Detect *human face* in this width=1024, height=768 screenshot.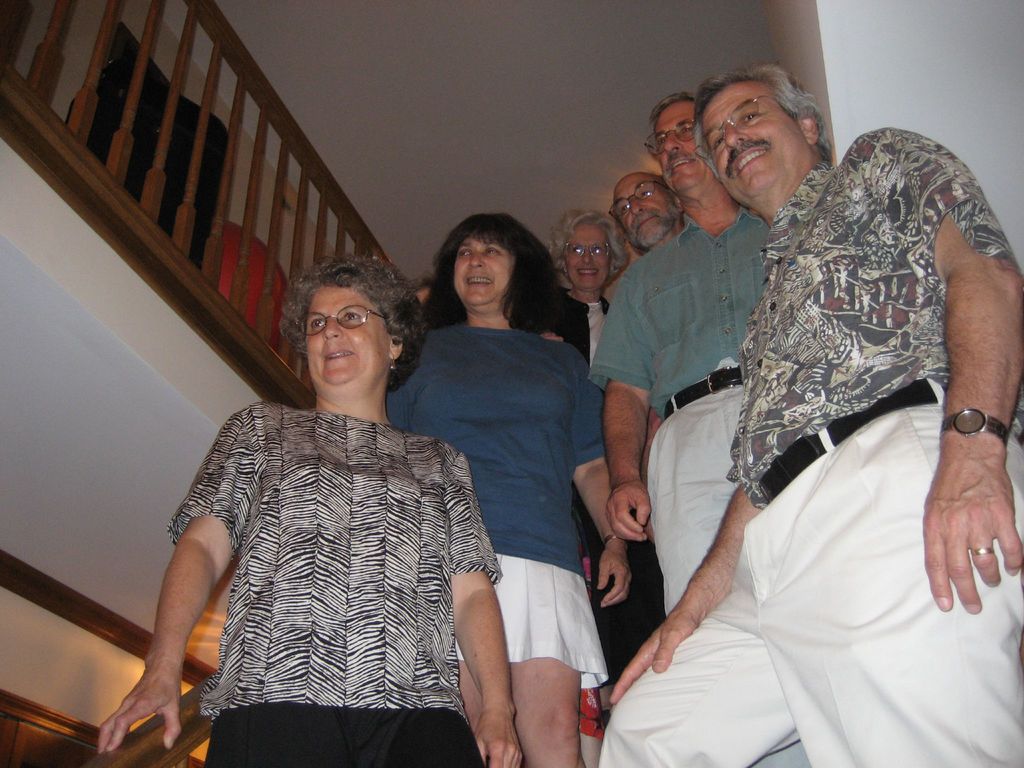
Detection: box(654, 102, 710, 198).
